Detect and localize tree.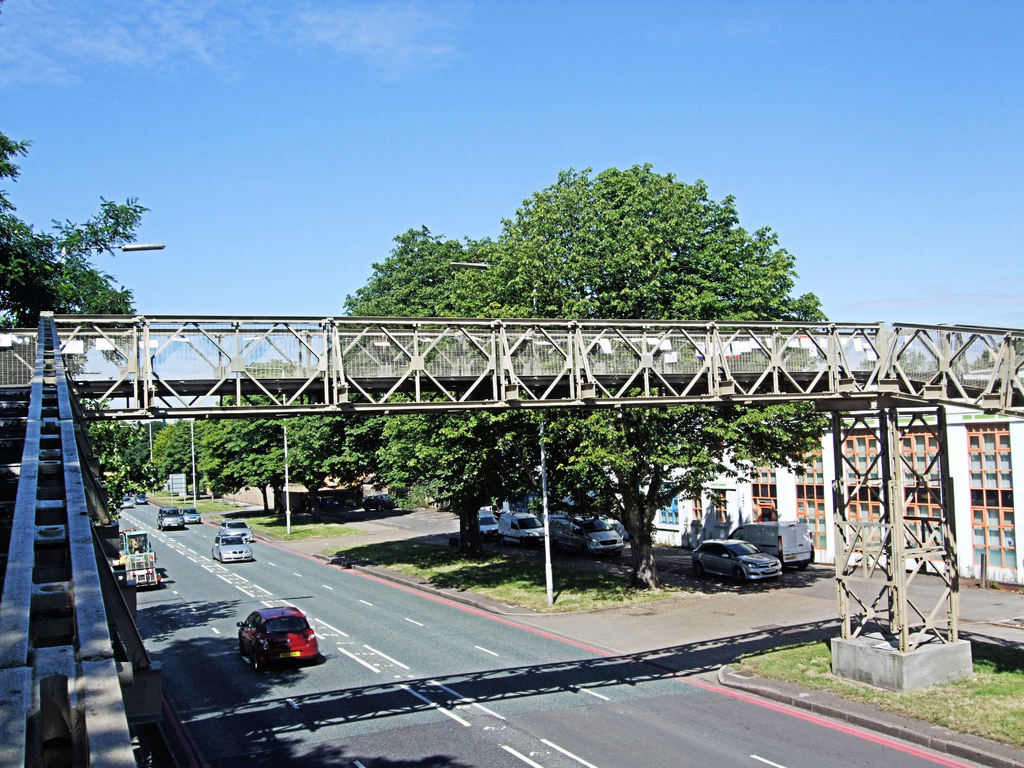
Localized at region(213, 355, 337, 514).
